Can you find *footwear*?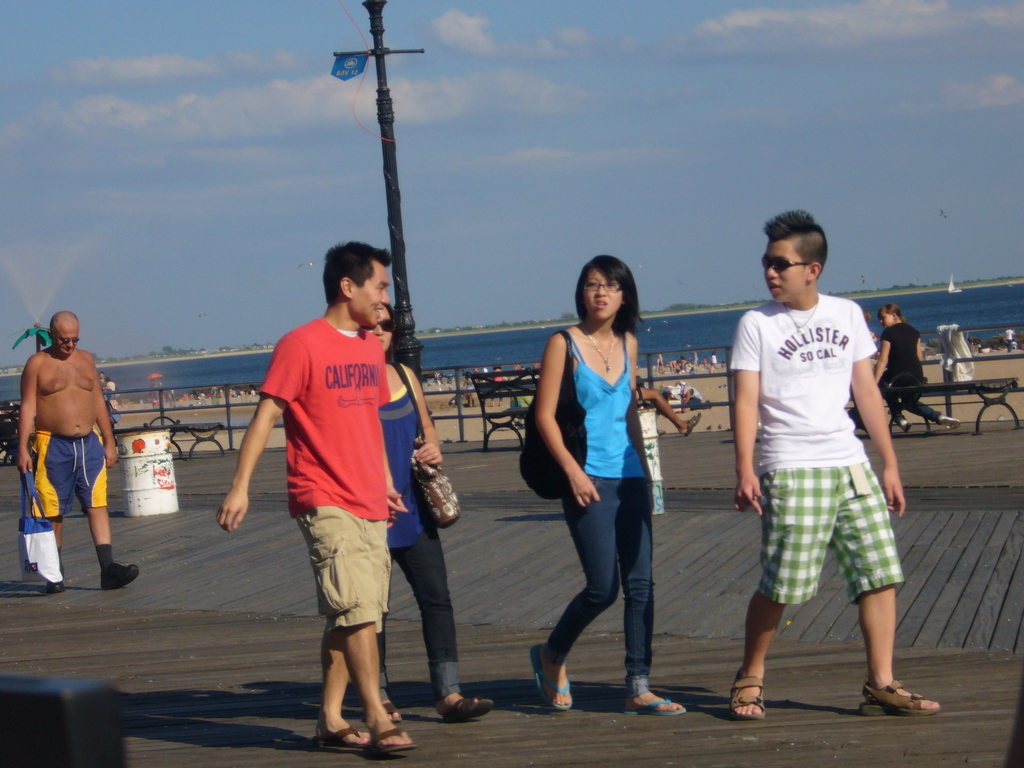
Yes, bounding box: bbox=[903, 419, 912, 436].
